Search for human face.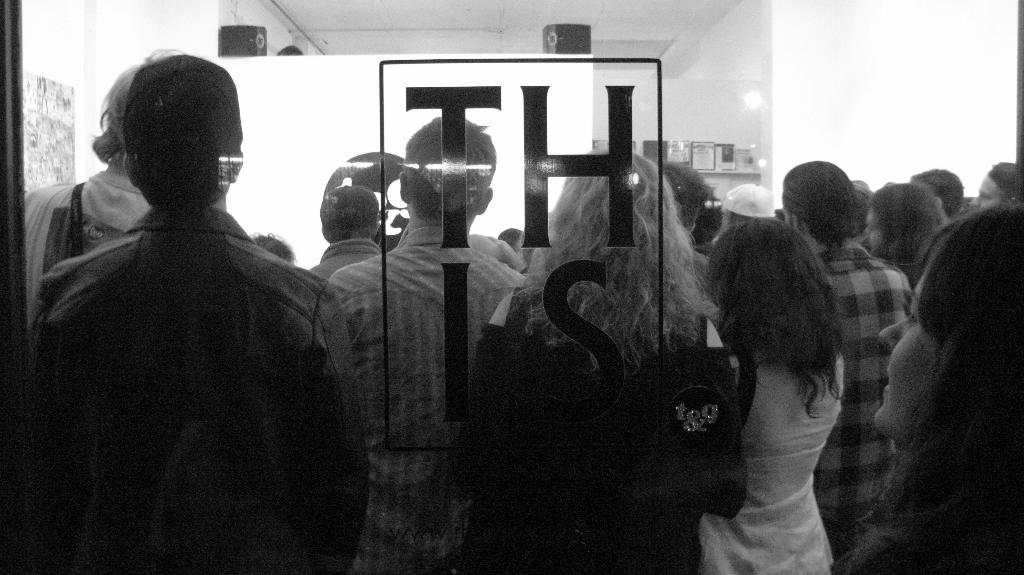
Found at <box>862,200,885,261</box>.
